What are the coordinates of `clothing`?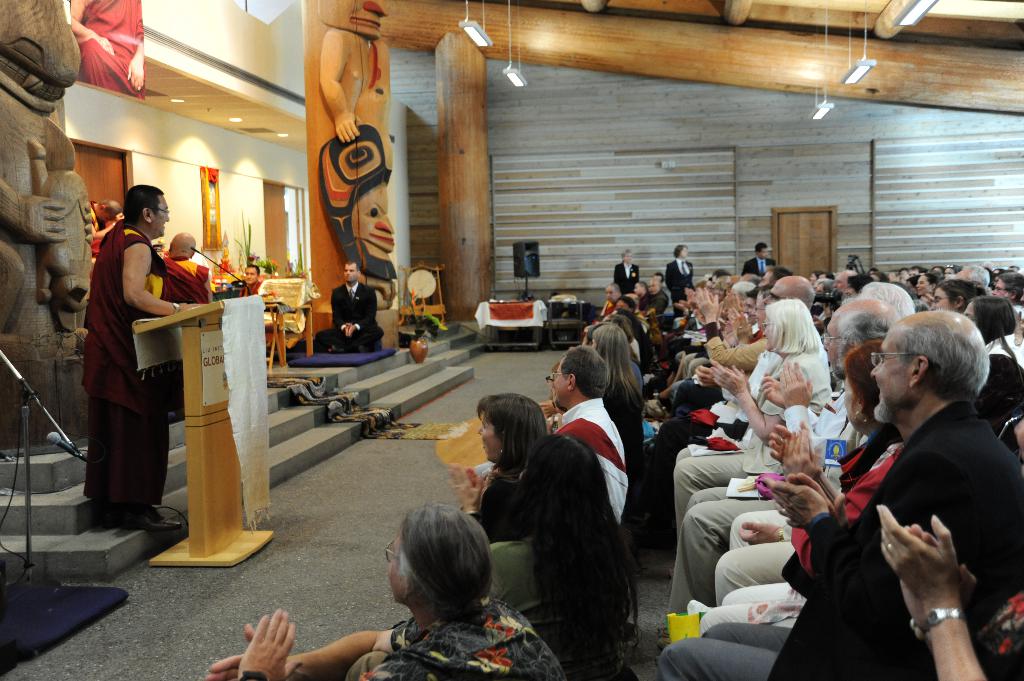
{"left": 550, "top": 398, "right": 627, "bottom": 515}.
